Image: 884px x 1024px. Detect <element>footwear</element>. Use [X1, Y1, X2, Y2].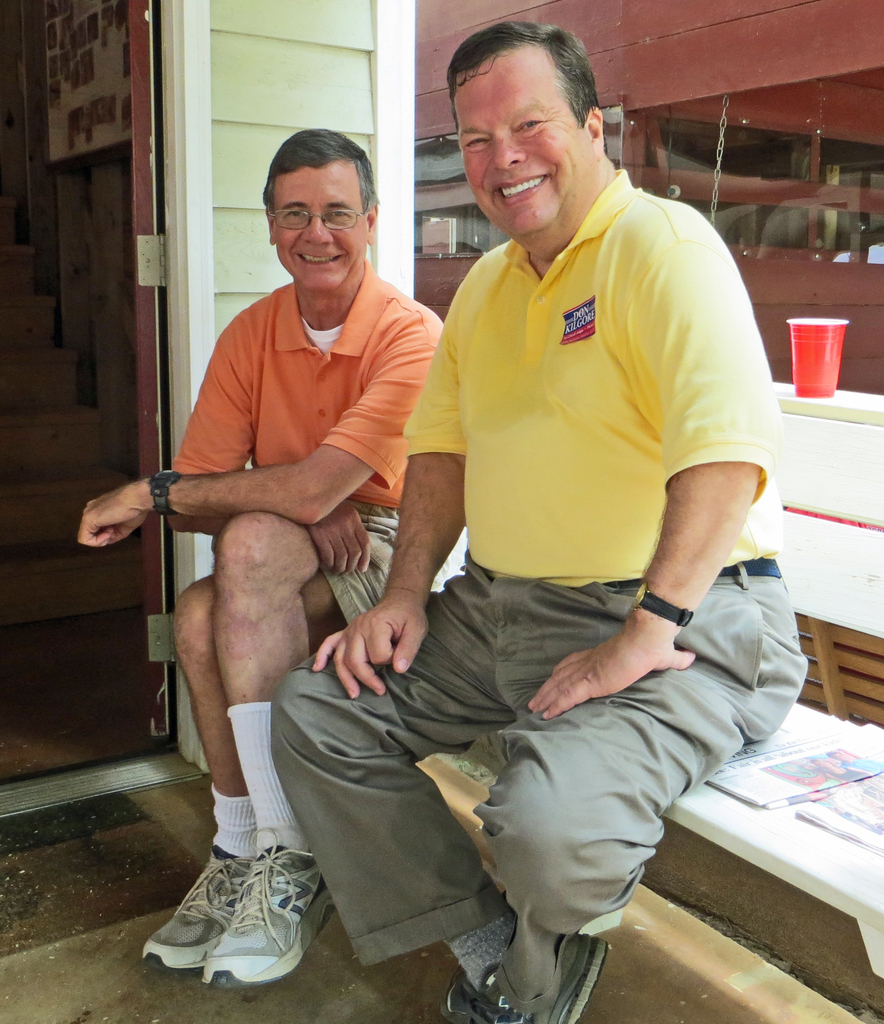
[469, 933, 609, 1023].
